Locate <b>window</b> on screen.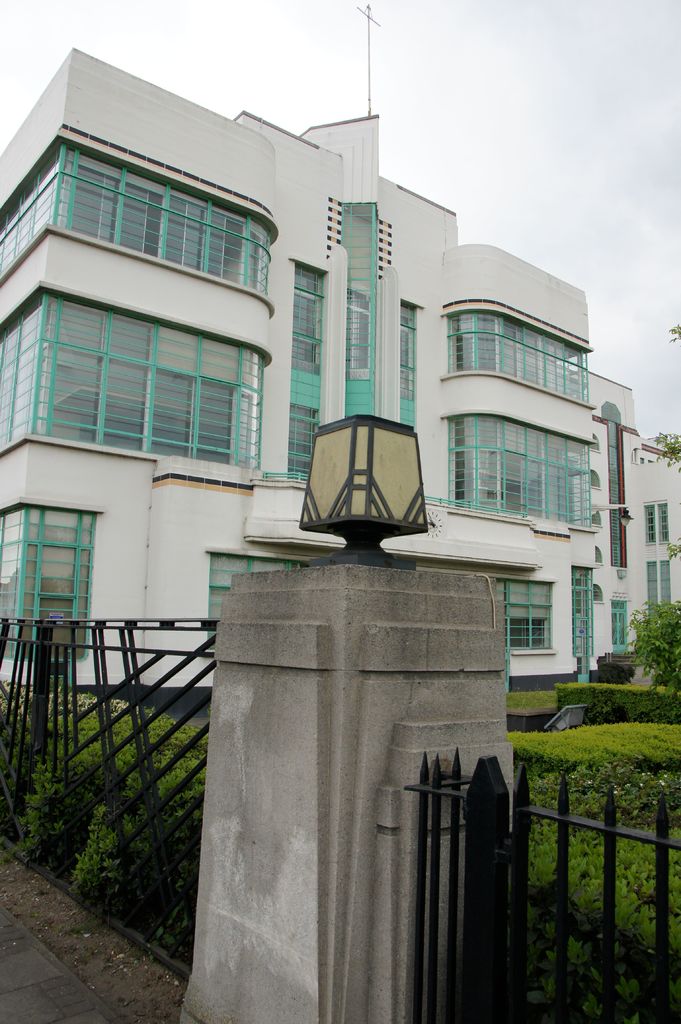
On screen at bbox=[489, 572, 557, 657].
